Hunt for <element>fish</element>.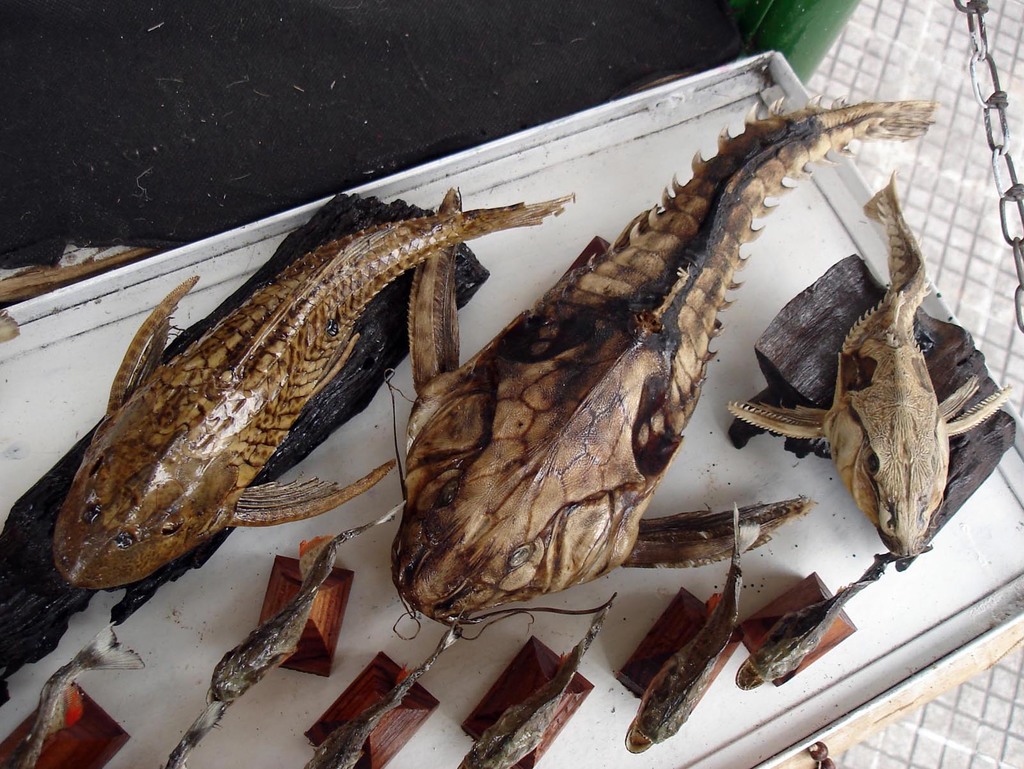
Hunted down at (left=160, top=496, right=408, bottom=768).
